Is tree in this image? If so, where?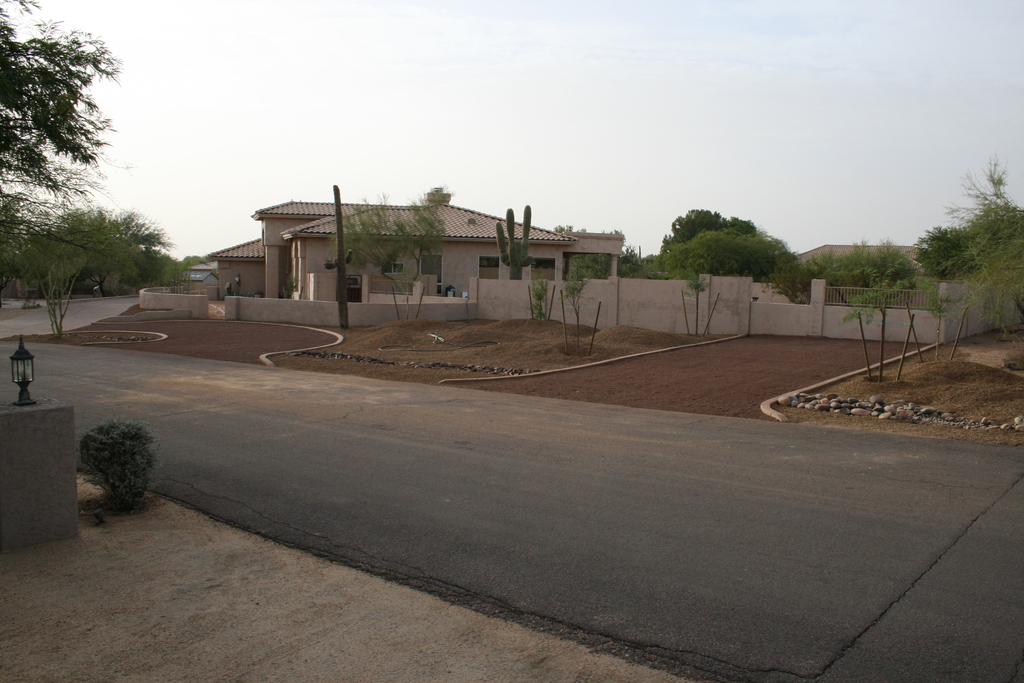
Yes, at l=332, t=183, r=353, b=328.
